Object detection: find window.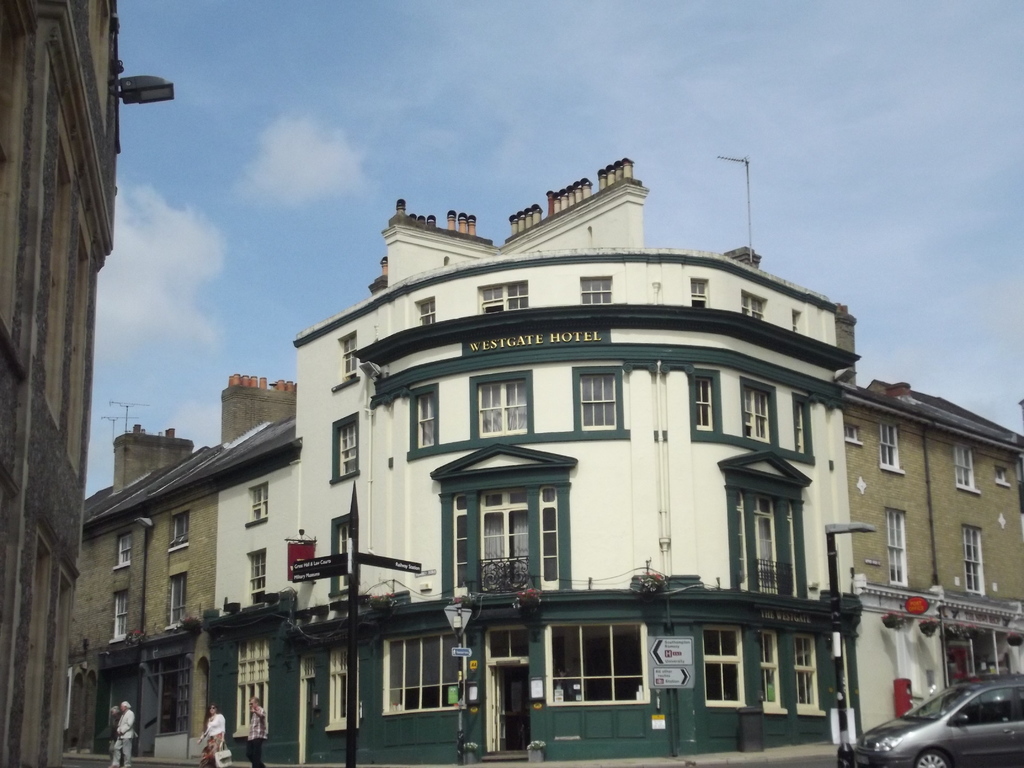
bbox=(780, 504, 800, 596).
